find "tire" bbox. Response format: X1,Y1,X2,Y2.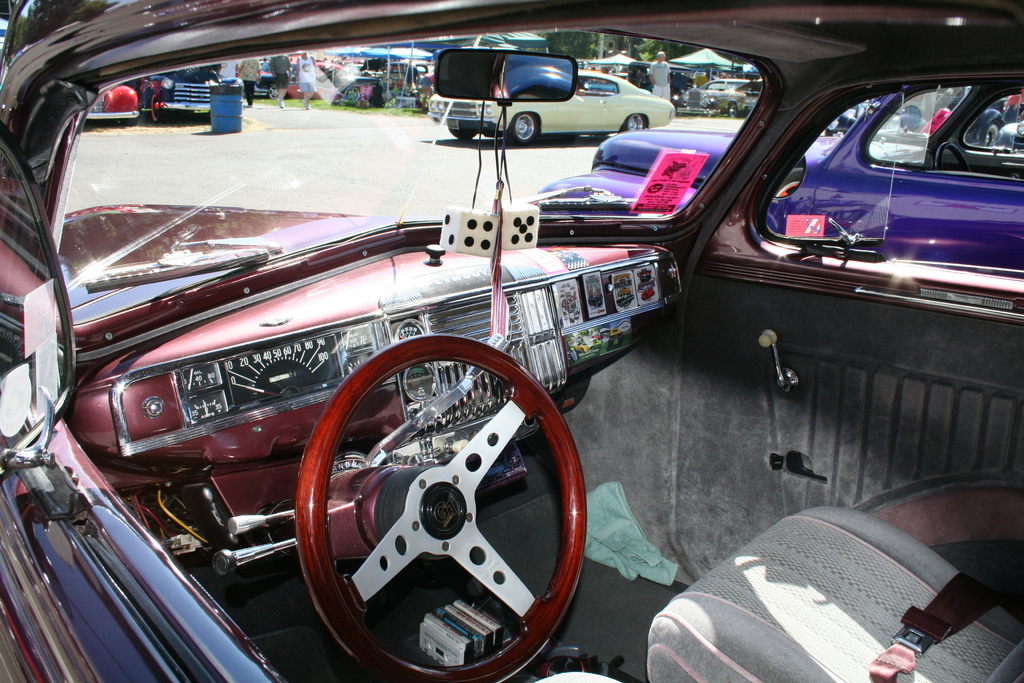
297,300,586,670.
